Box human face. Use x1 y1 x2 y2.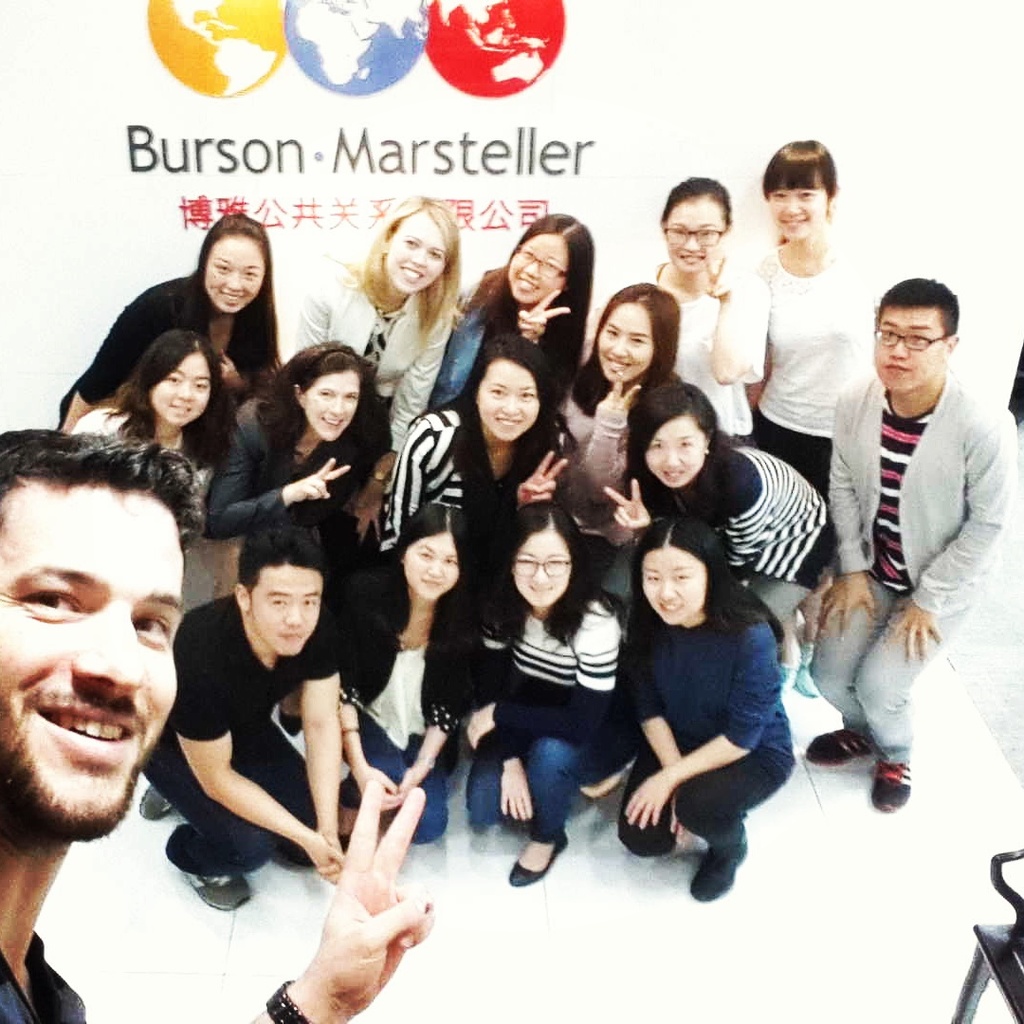
643 546 706 626.
